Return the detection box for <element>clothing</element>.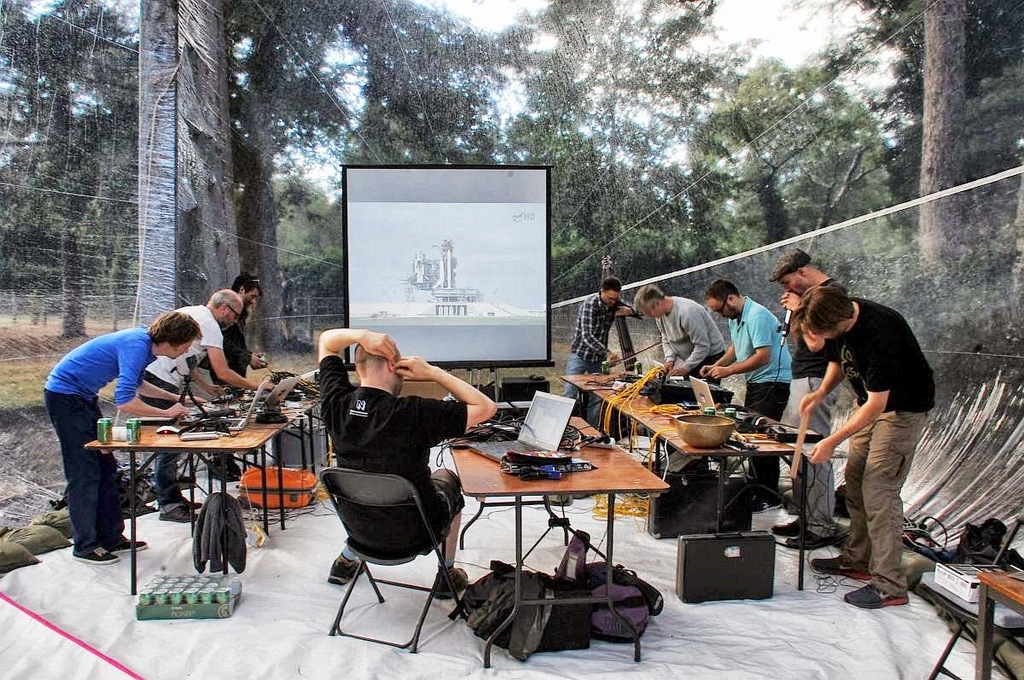
198 296 253 390.
